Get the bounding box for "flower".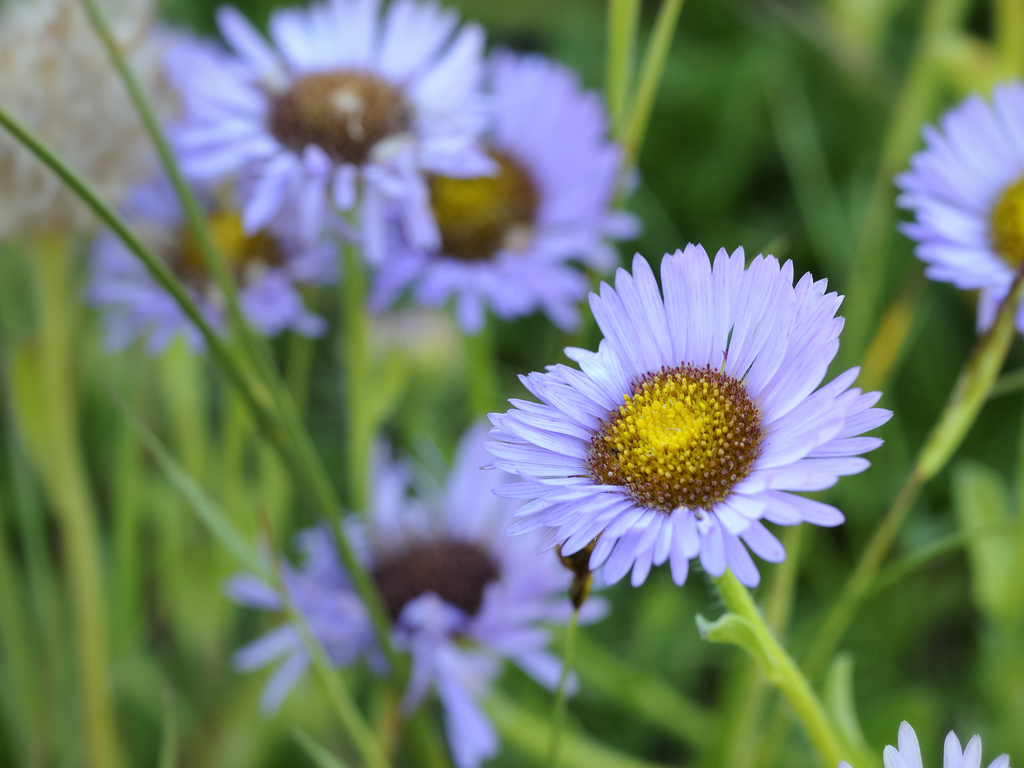
[x1=76, y1=160, x2=324, y2=367].
